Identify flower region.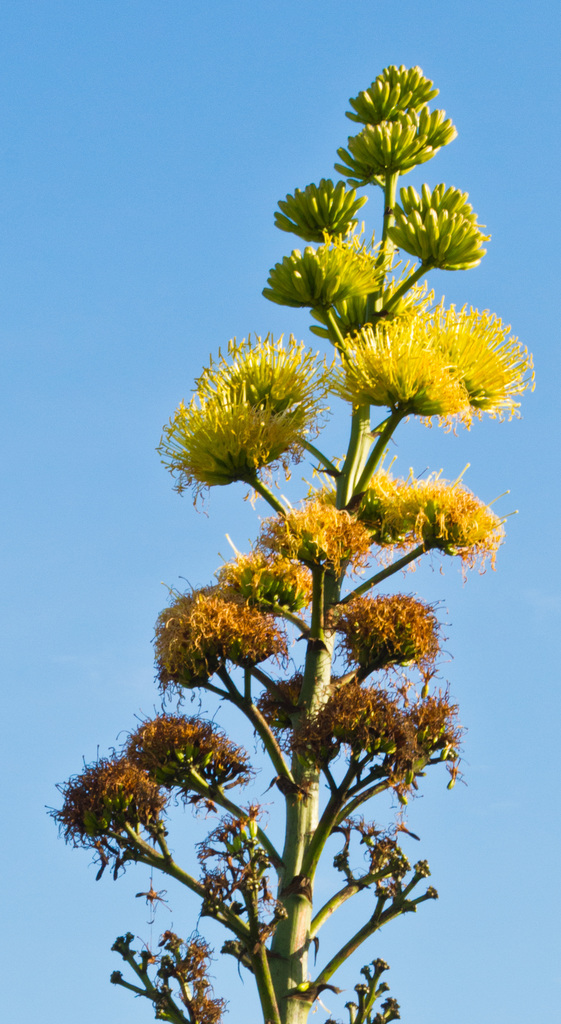
Region: <region>169, 386, 319, 493</region>.
